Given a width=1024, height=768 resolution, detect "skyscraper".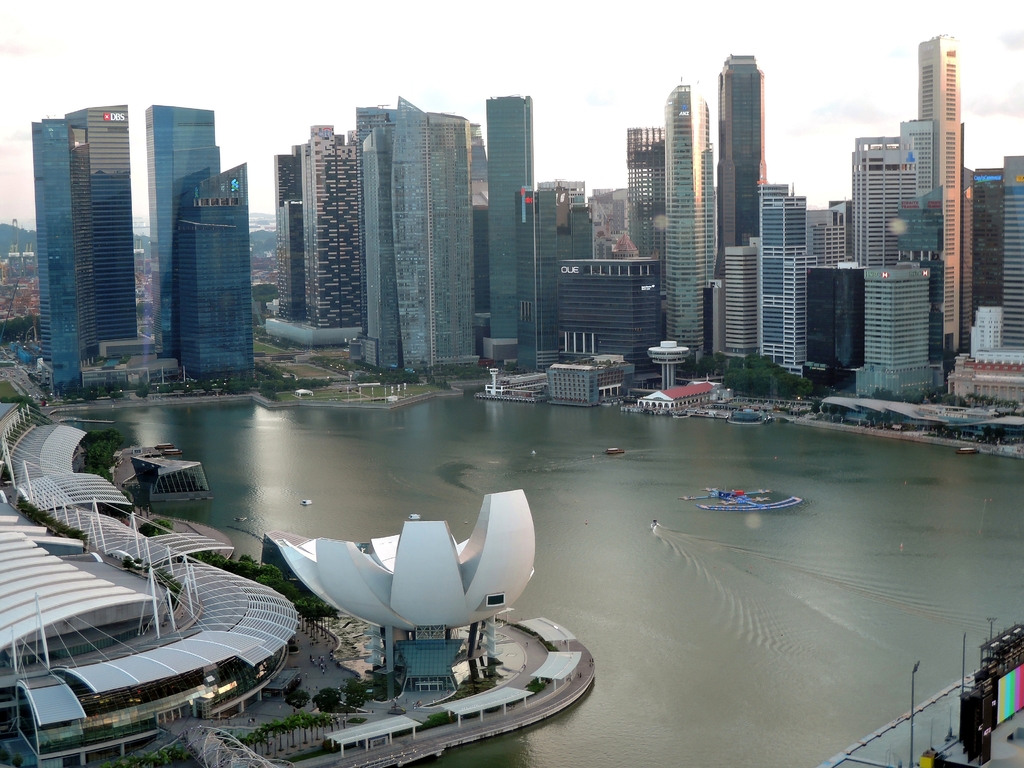
627, 120, 662, 307.
